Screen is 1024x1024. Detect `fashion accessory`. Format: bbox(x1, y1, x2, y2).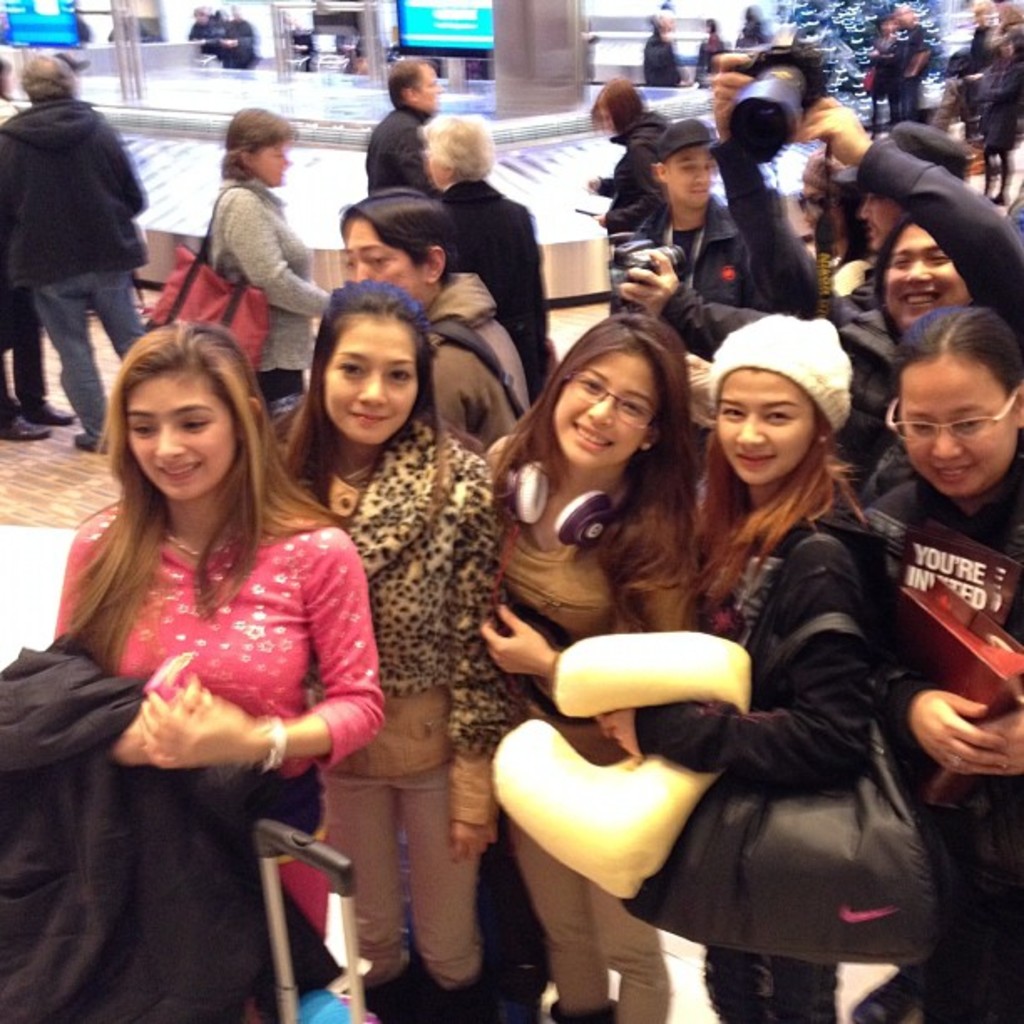
bbox(151, 206, 264, 378).
